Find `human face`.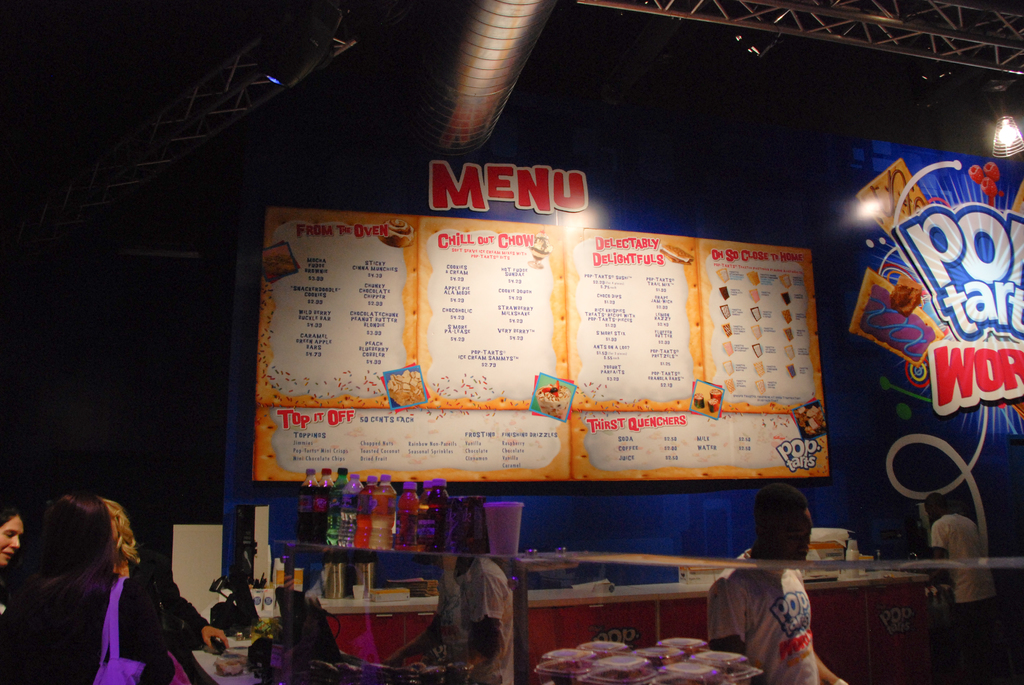
[0, 517, 24, 567].
